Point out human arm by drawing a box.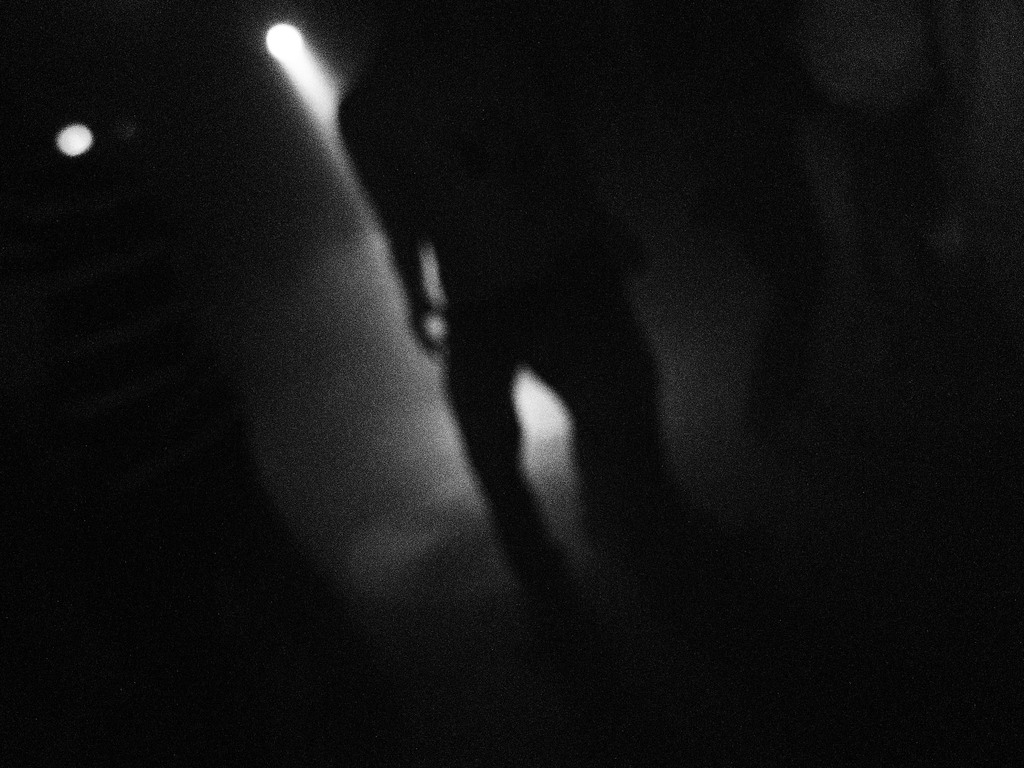
[339, 102, 433, 353].
